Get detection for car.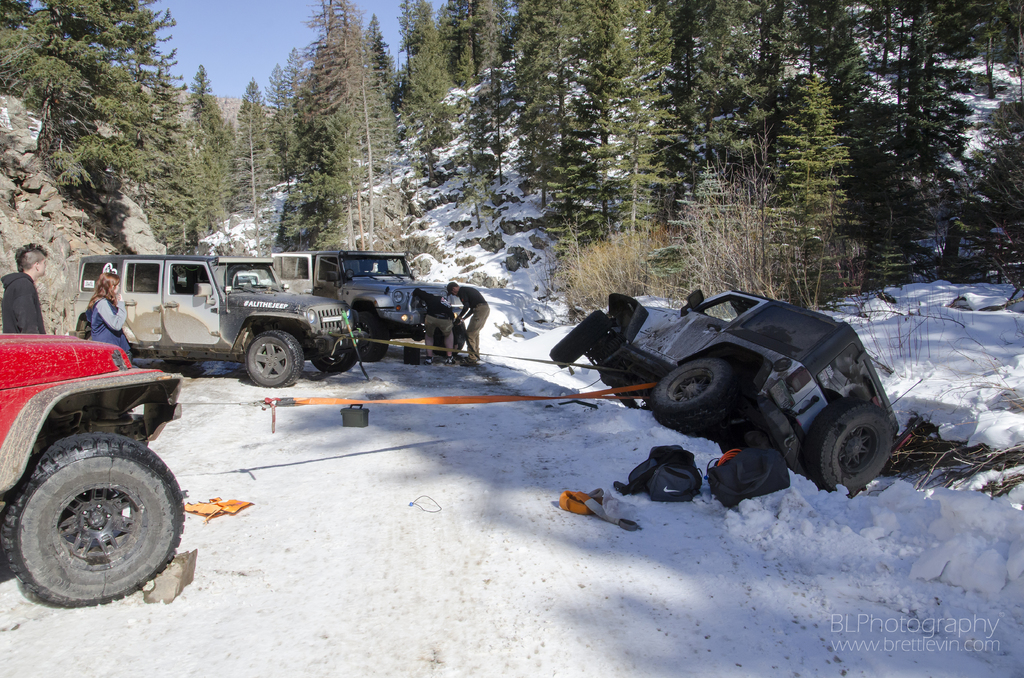
Detection: [551,269,911,503].
